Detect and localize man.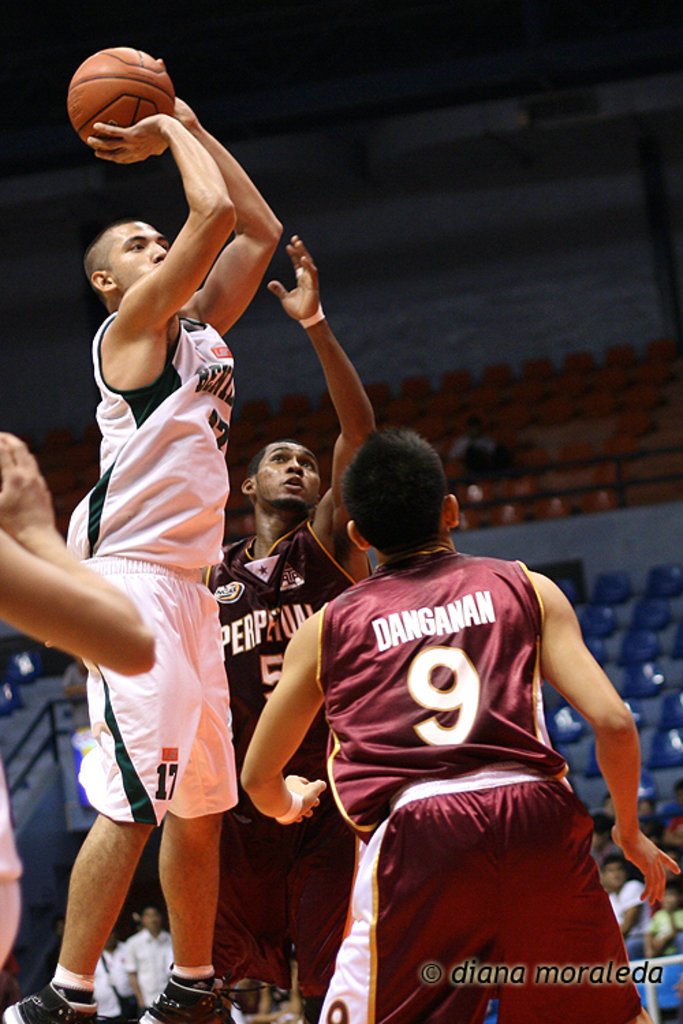
Localized at {"left": 602, "top": 851, "right": 656, "bottom": 960}.
